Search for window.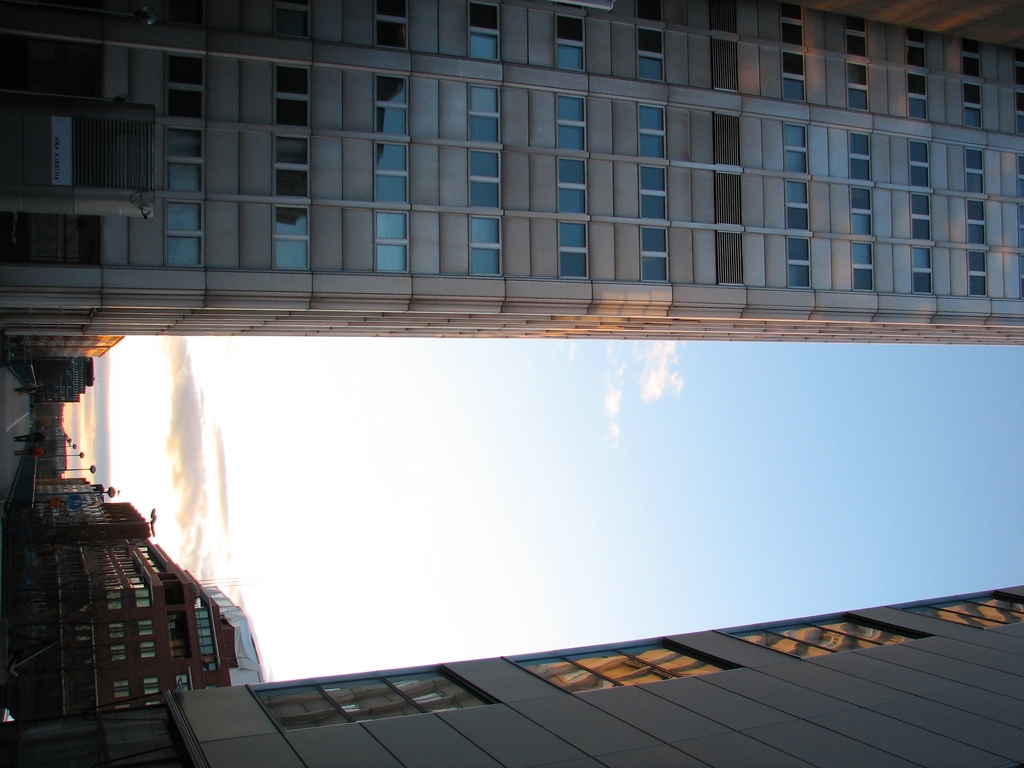
Found at [785,181,810,230].
